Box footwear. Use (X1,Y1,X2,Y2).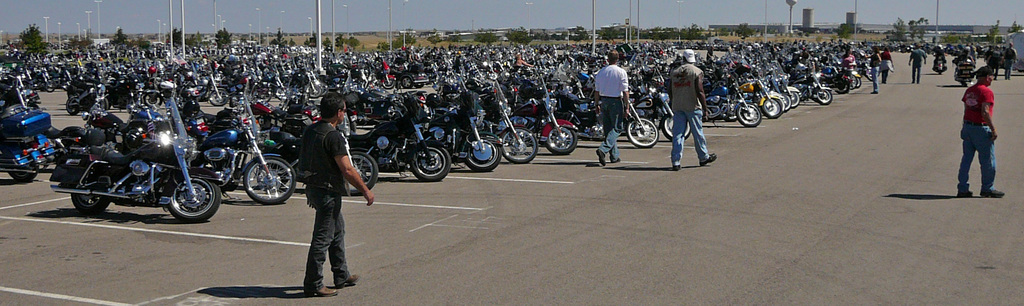
(954,186,977,200).
